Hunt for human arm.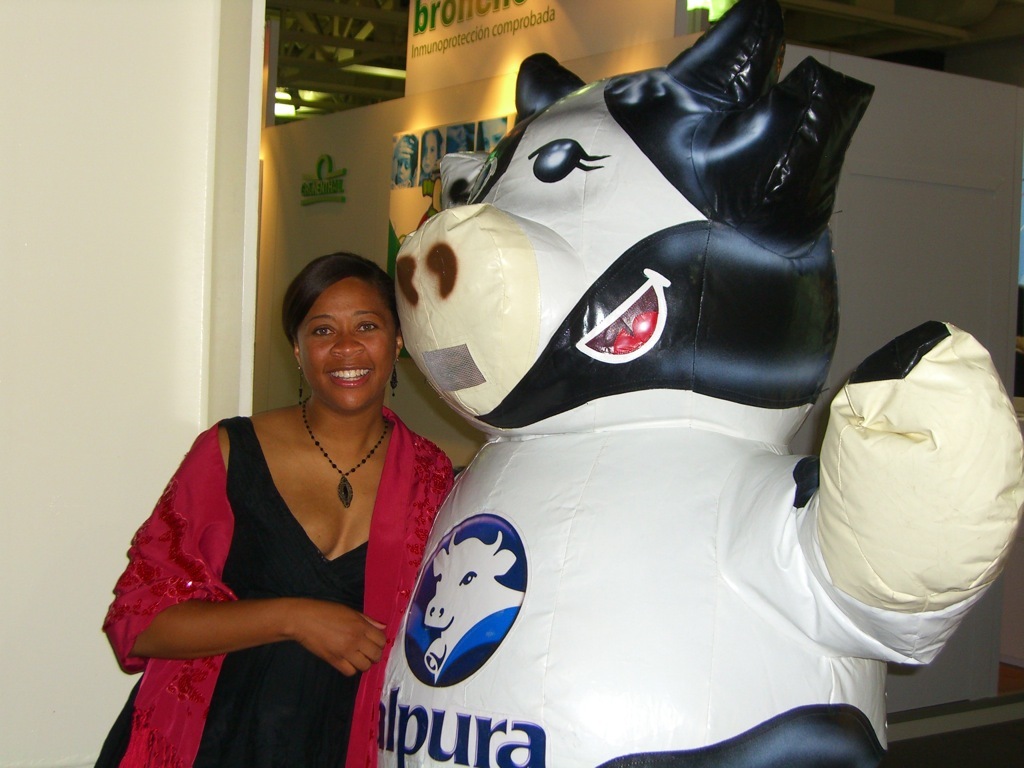
Hunted down at [102,436,391,684].
